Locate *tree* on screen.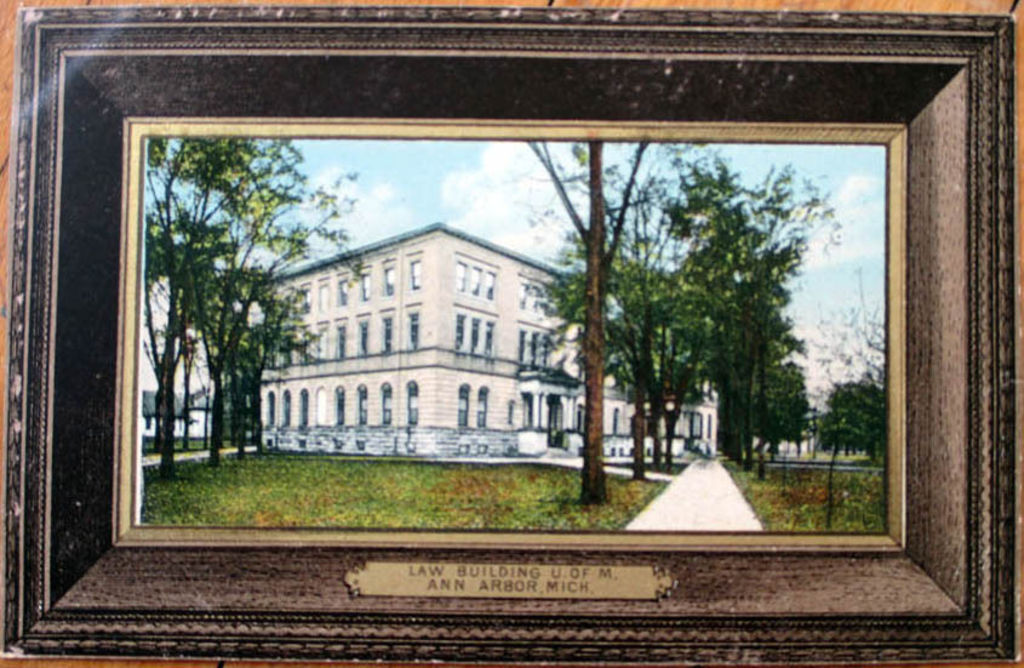
On screen at <region>513, 129, 648, 514</region>.
